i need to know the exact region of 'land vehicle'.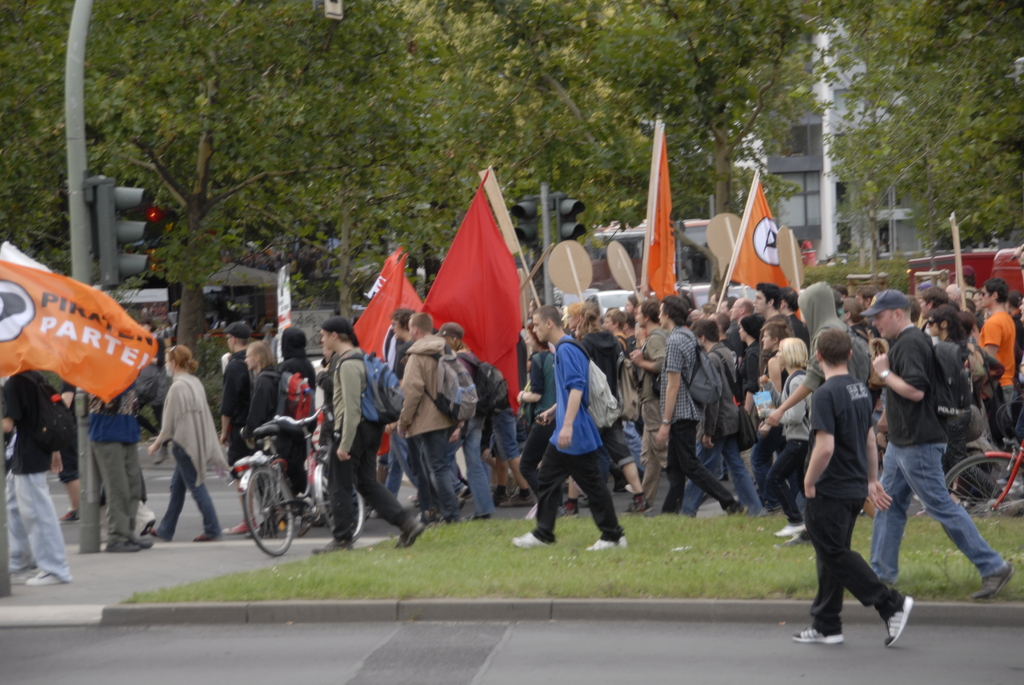
Region: 903, 246, 1023, 293.
